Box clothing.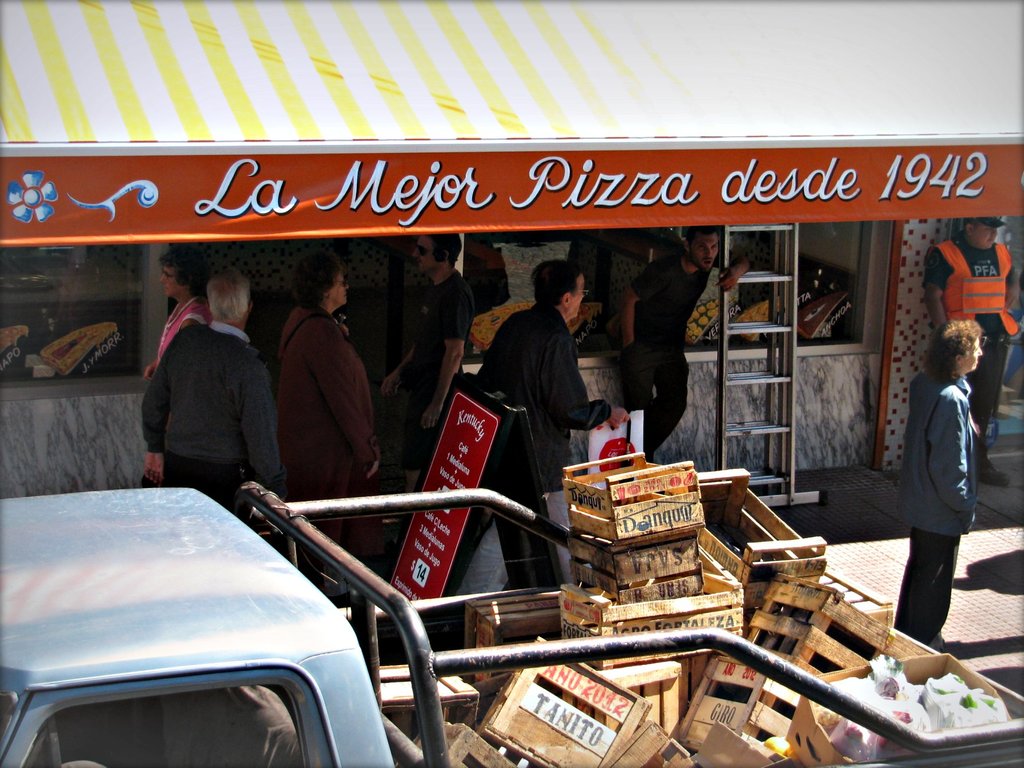
rect(442, 301, 616, 590).
